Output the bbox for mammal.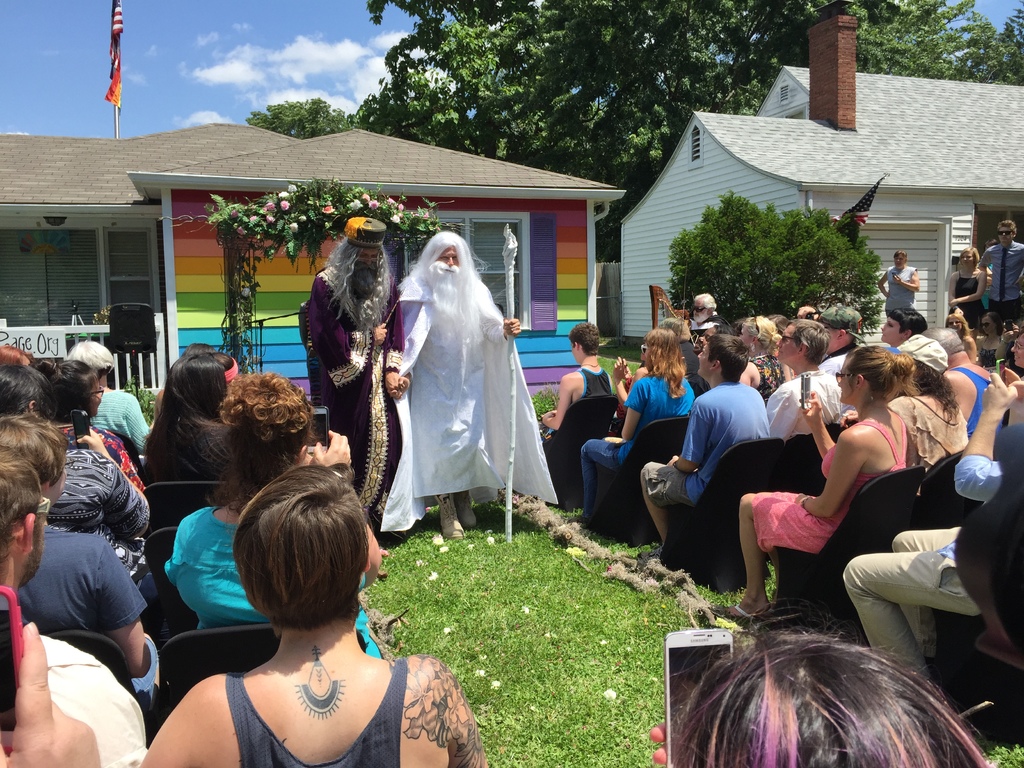
<box>979,236,998,300</box>.
